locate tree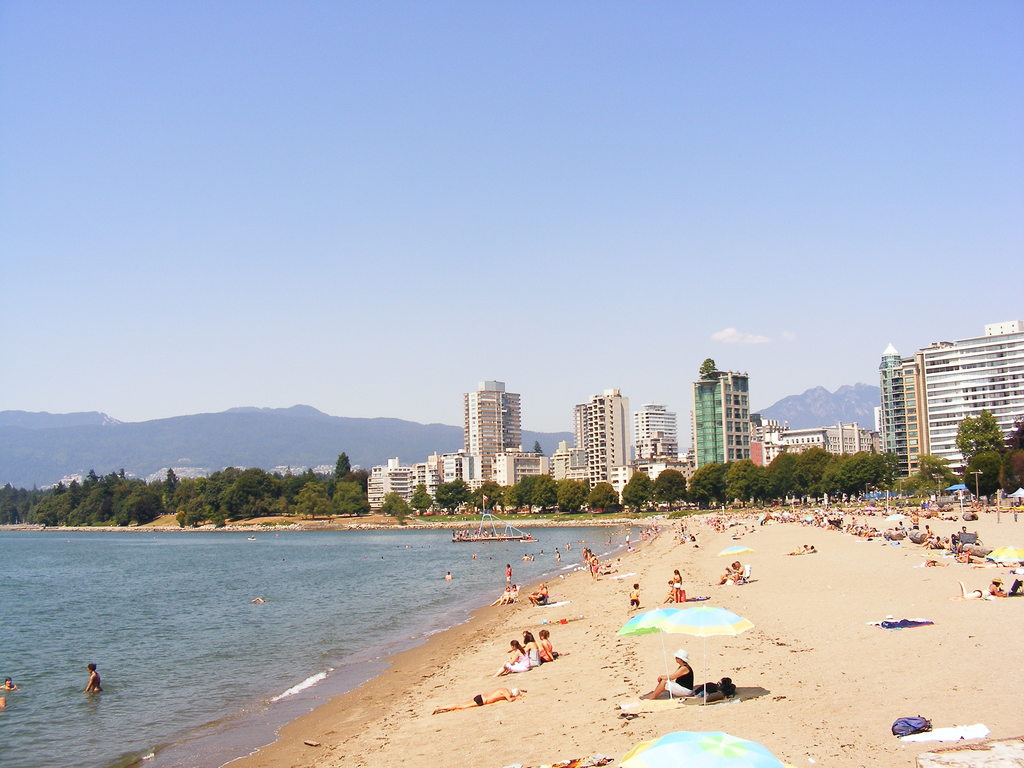
bbox(330, 480, 371, 518)
